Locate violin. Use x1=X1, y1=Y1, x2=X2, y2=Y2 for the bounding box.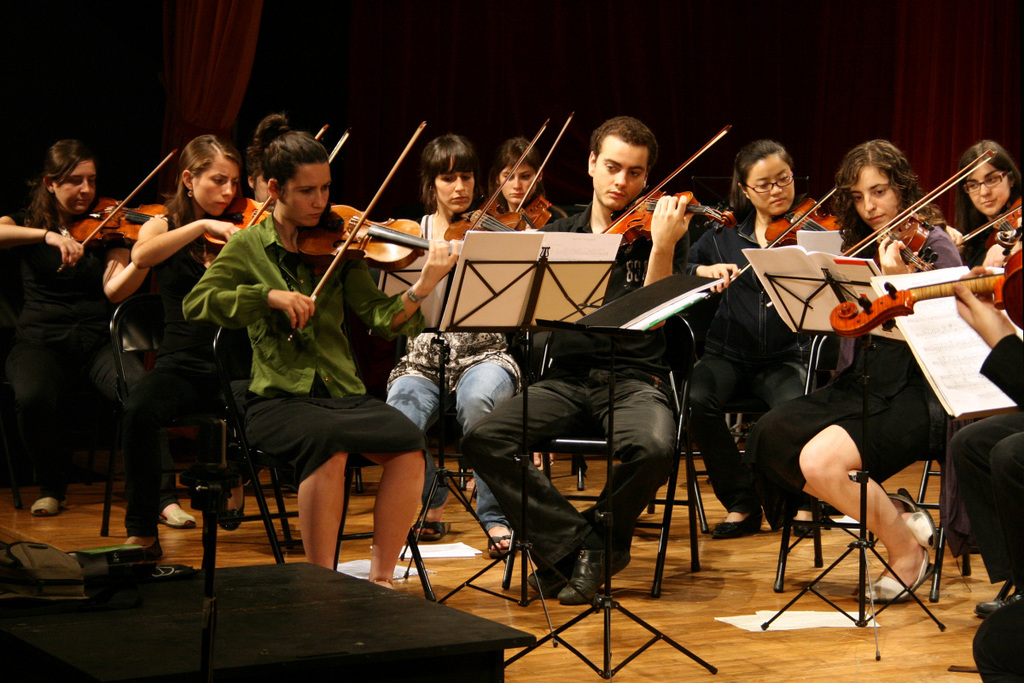
x1=276, y1=114, x2=471, y2=347.
